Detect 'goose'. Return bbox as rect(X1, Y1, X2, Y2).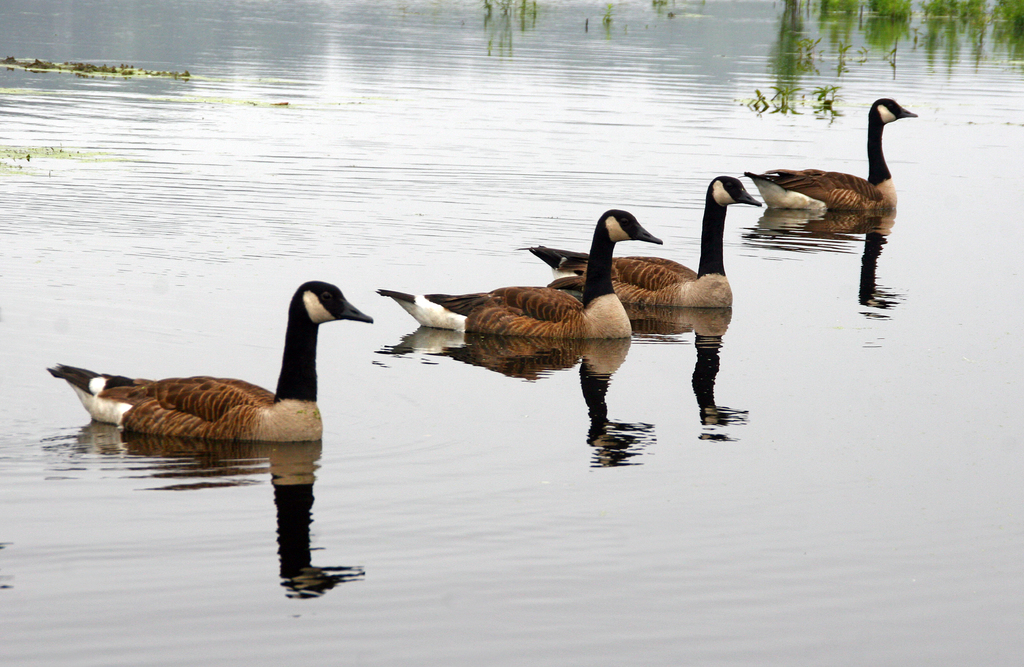
rect(372, 207, 661, 338).
